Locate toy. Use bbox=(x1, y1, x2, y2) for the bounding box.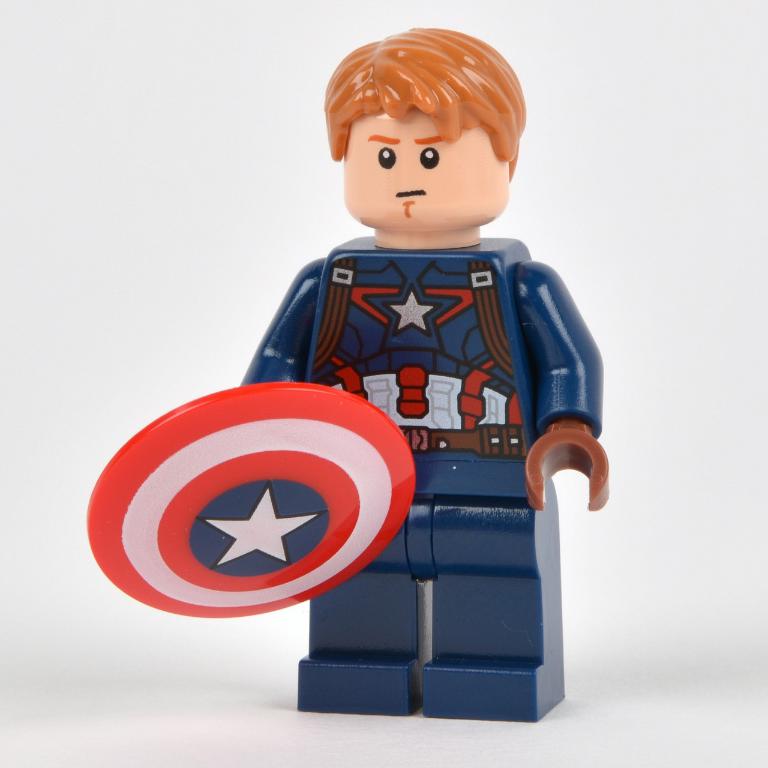
bbox=(83, 21, 620, 722).
